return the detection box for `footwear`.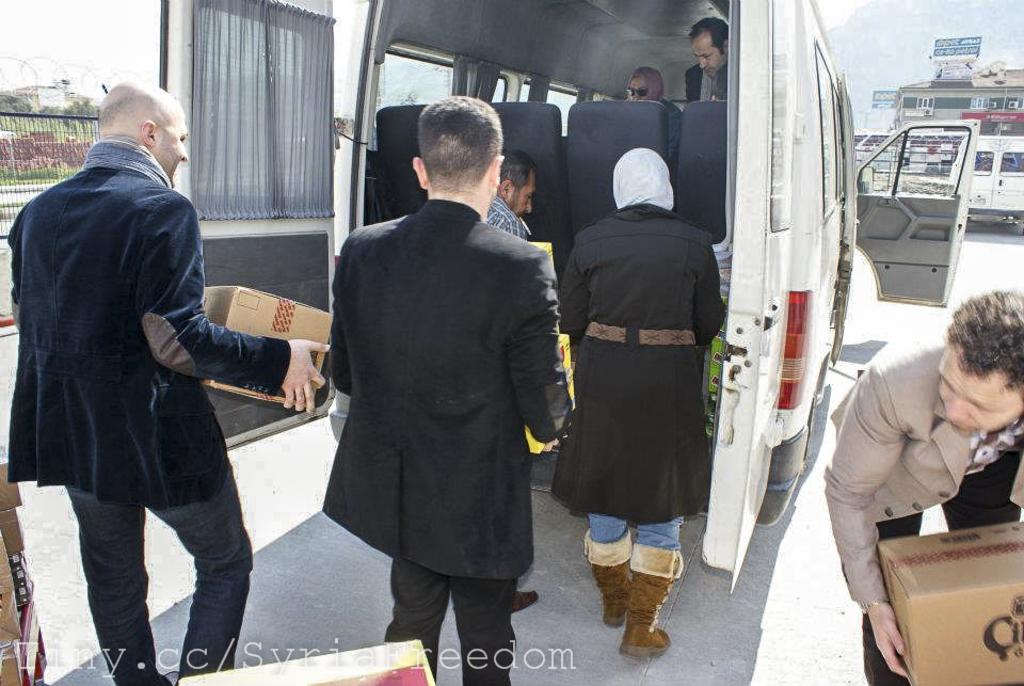
165 667 177 685.
